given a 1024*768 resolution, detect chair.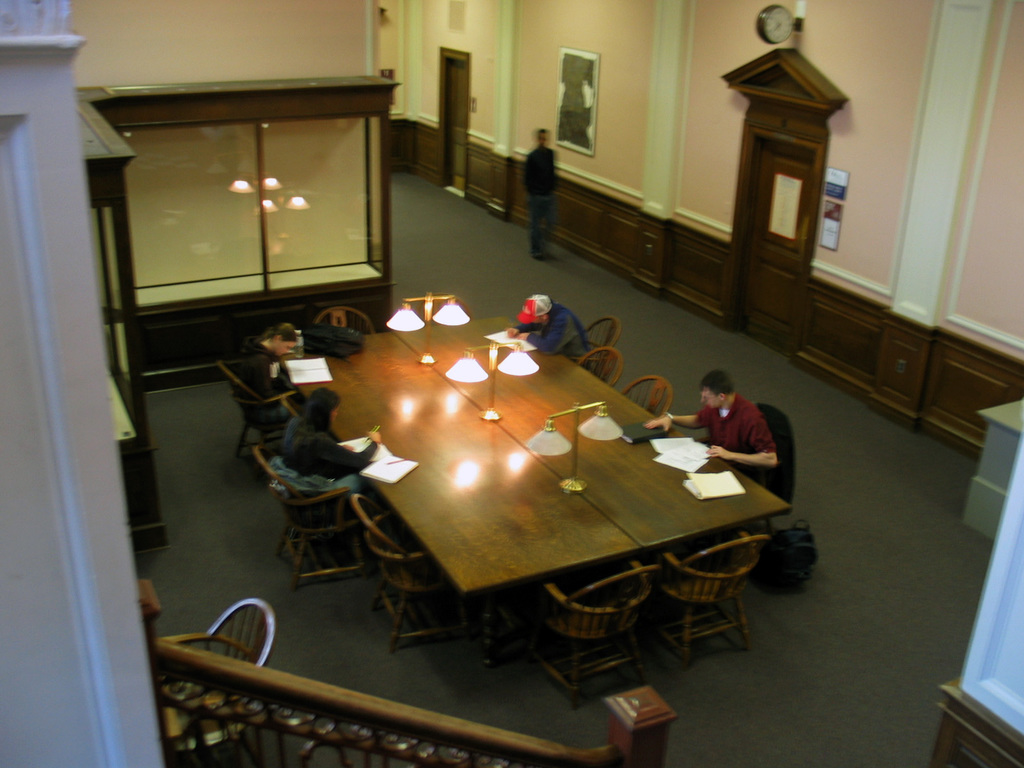
bbox=(214, 358, 309, 466).
